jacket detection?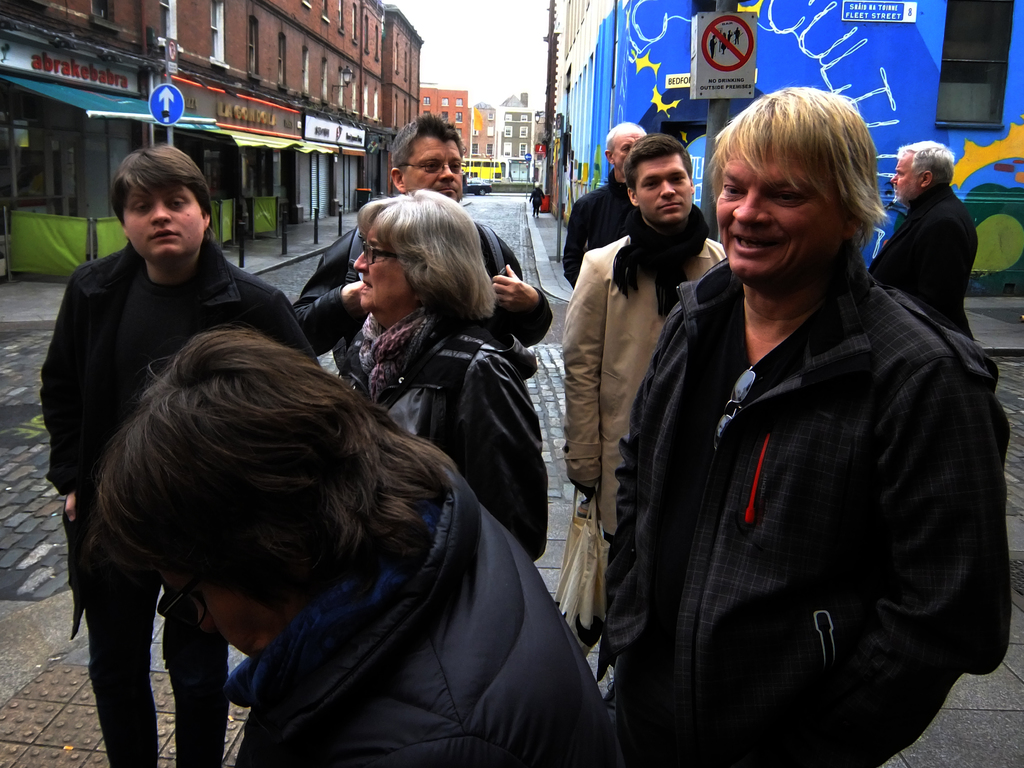
select_region(220, 457, 612, 767)
